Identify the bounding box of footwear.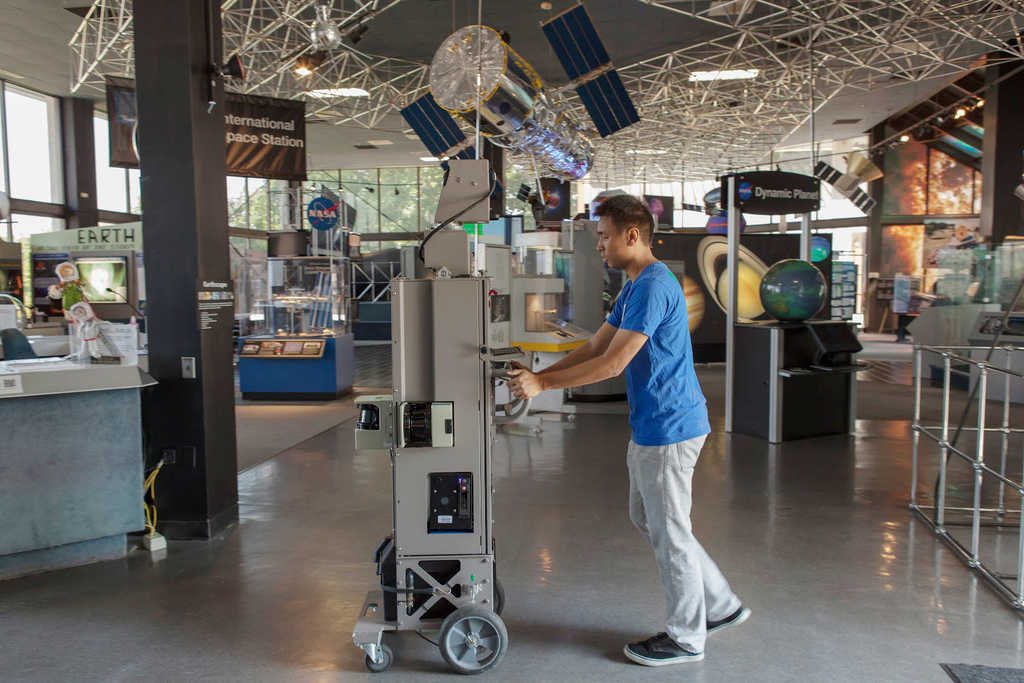
box=[701, 604, 751, 638].
